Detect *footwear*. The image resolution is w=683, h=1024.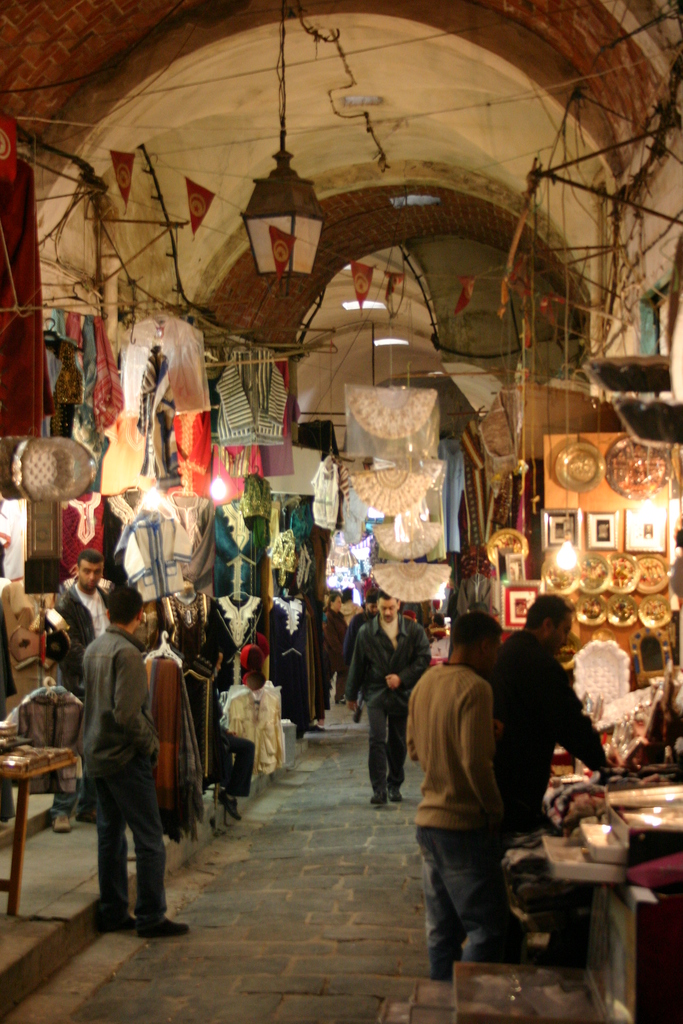
(left=303, top=724, right=327, bottom=732).
